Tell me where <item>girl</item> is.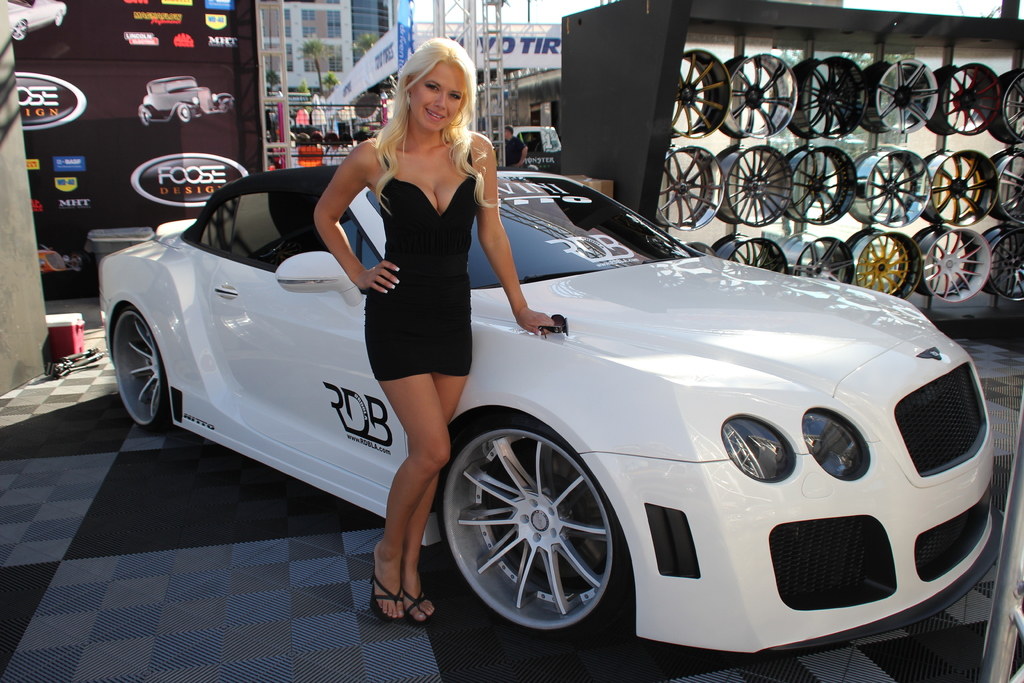
<item>girl</item> is at (314, 35, 564, 625).
